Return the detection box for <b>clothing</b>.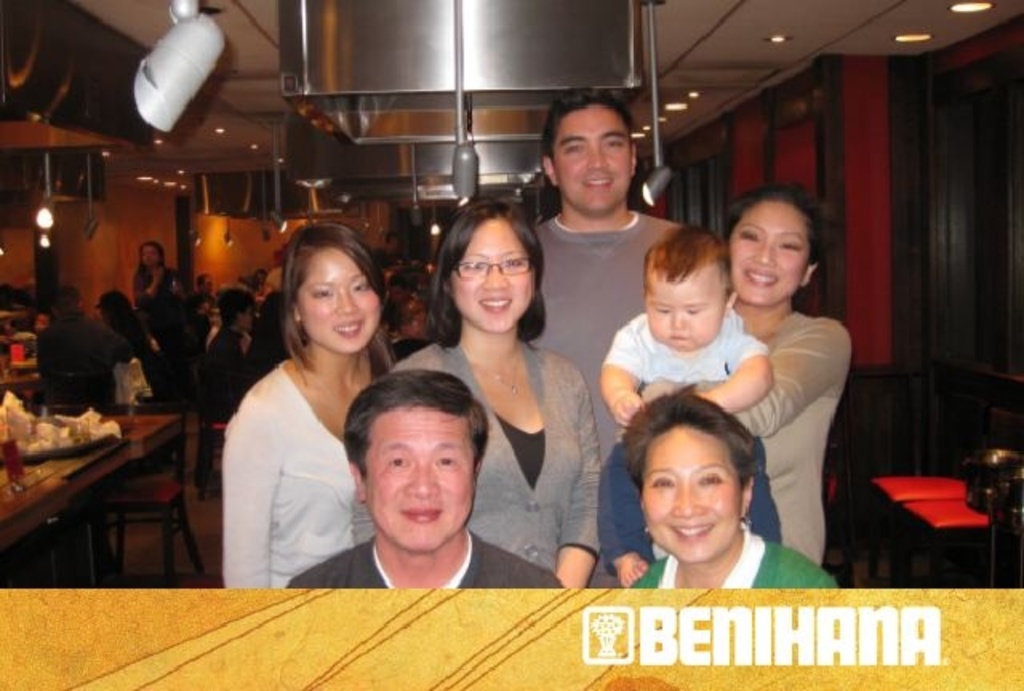
l=218, t=318, r=382, b=587.
